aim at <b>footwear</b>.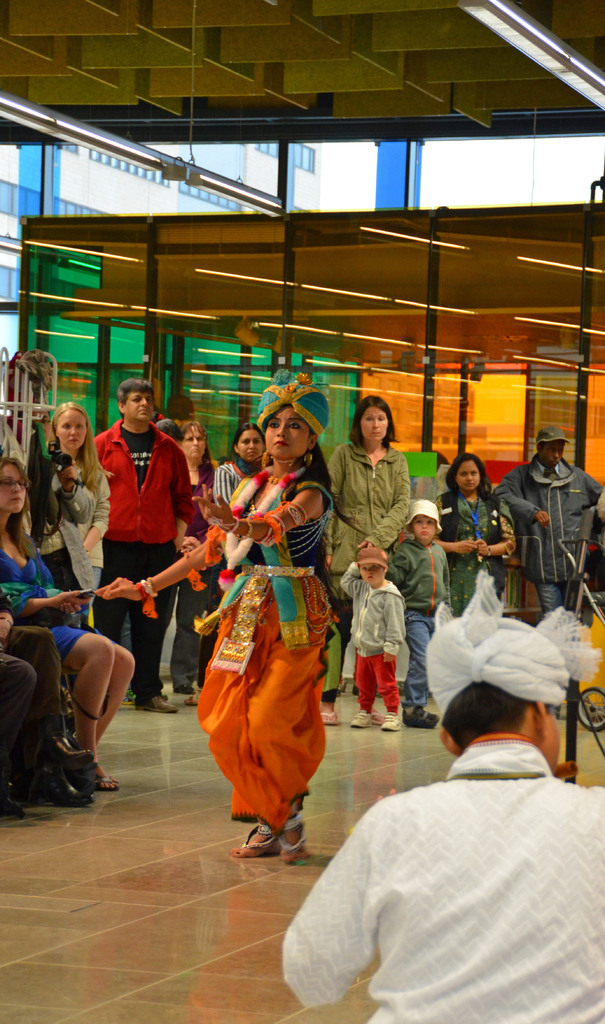
Aimed at {"left": 45, "top": 736, "right": 93, "bottom": 768}.
